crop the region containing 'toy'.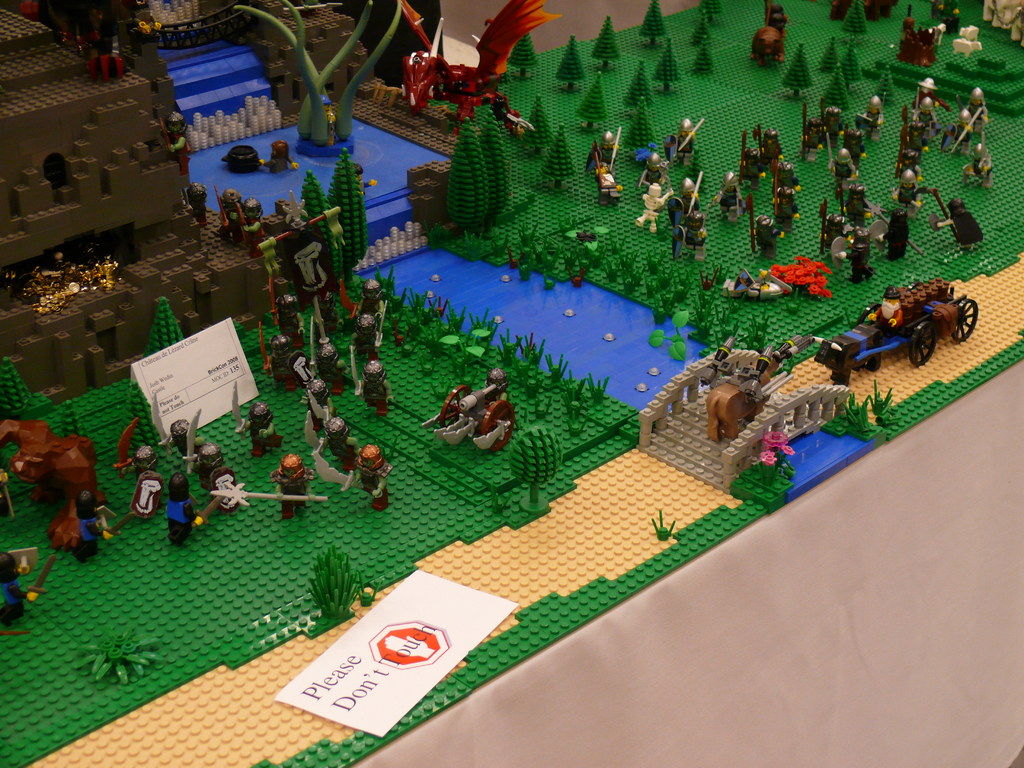
Crop region: 207/487/324/506.
